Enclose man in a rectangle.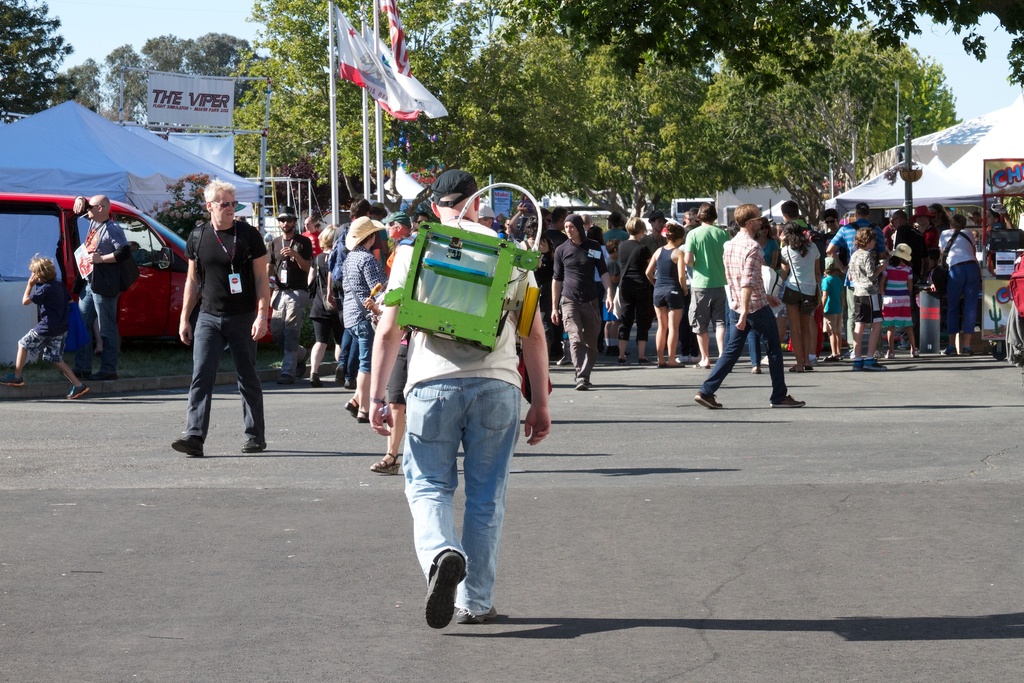
[888, 207, 922, 284].
